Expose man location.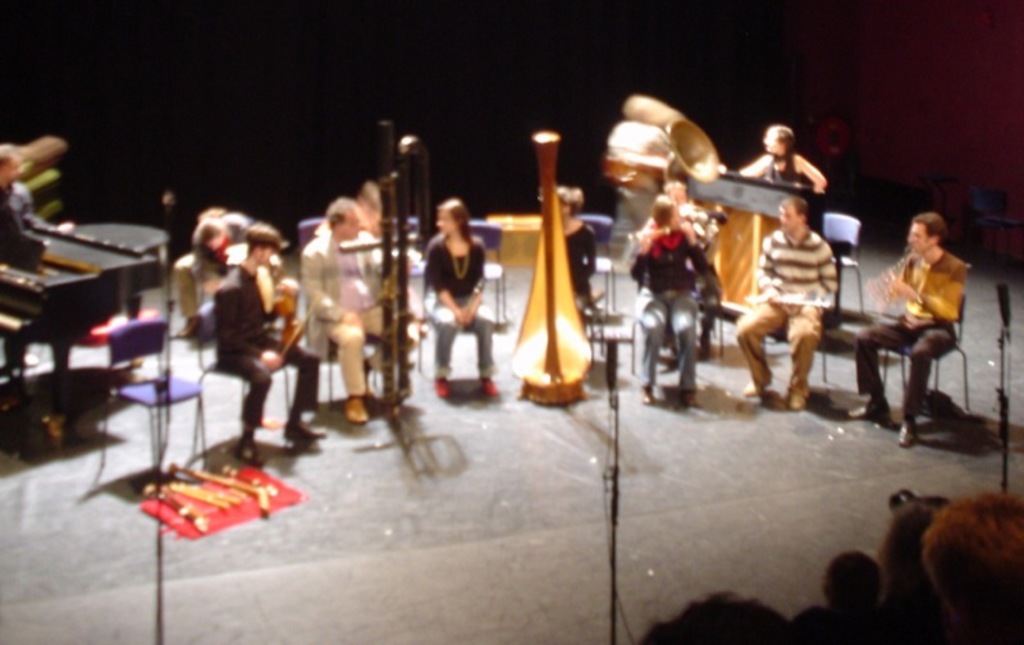
Exposed at x1=211 y1=223 x2=326 y2=467.
